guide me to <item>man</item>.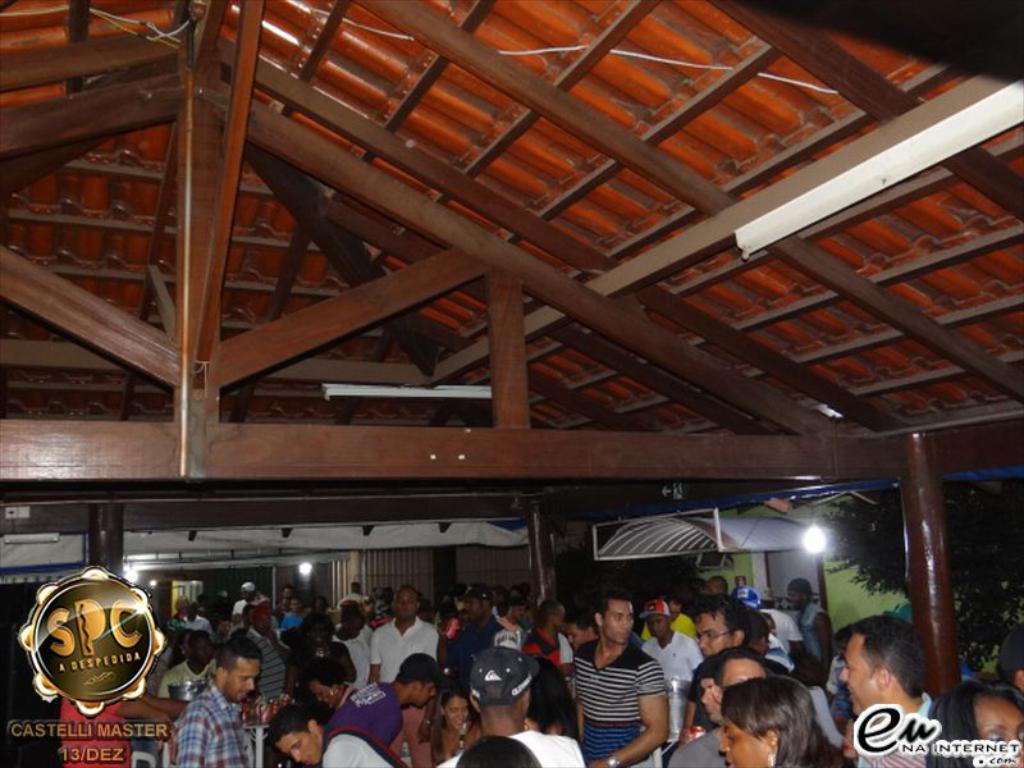
Guidance: <region>266, 705, 406, 767</region>.
